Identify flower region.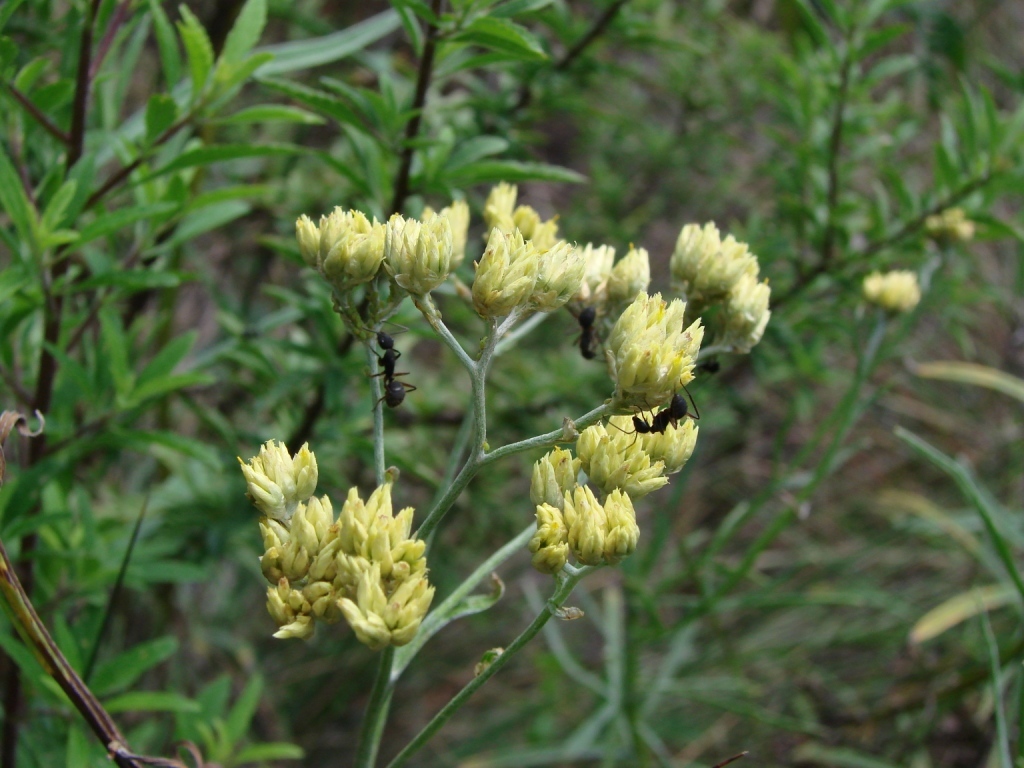
Region: box(910, 202, 966, 240).
